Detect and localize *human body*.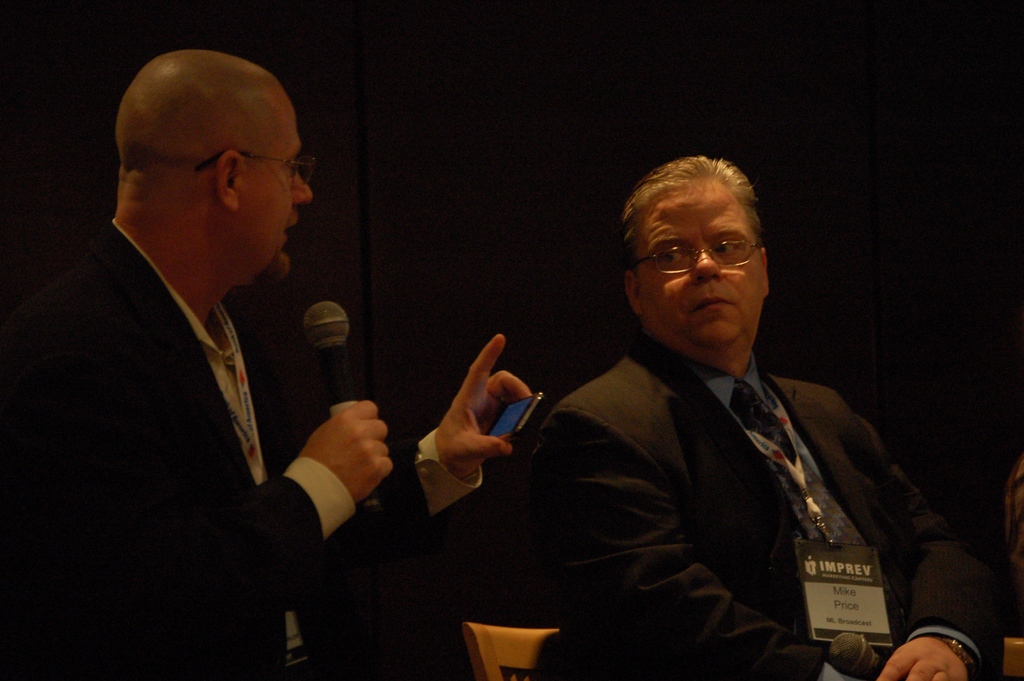
Localized at 0,220,536,680.
